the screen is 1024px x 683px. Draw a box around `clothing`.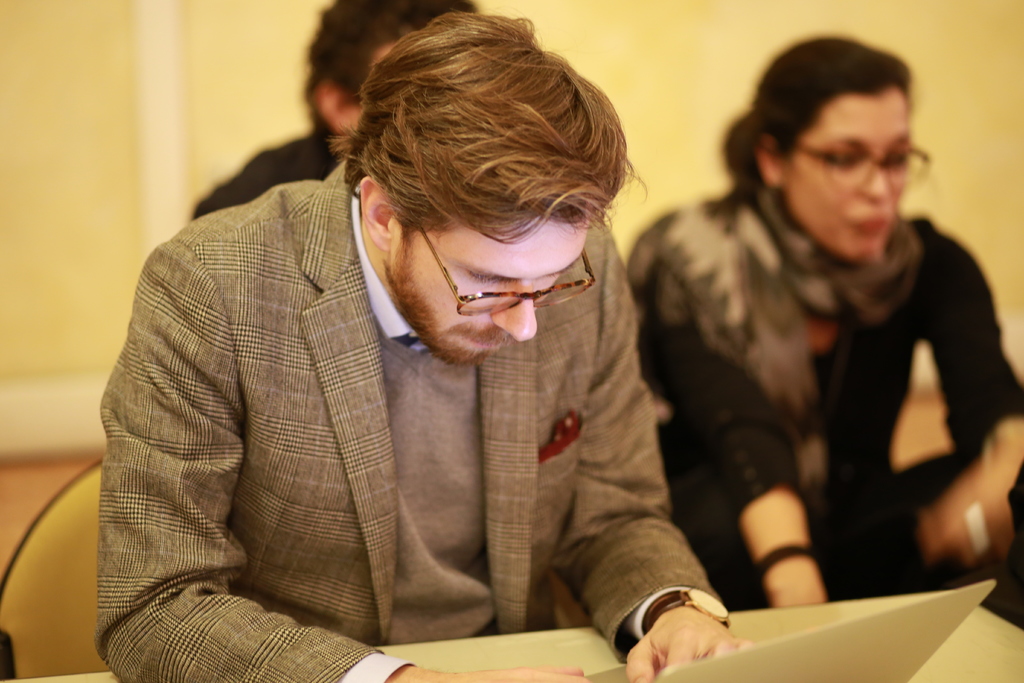
<region>193, 131, 335, 215</region>.
